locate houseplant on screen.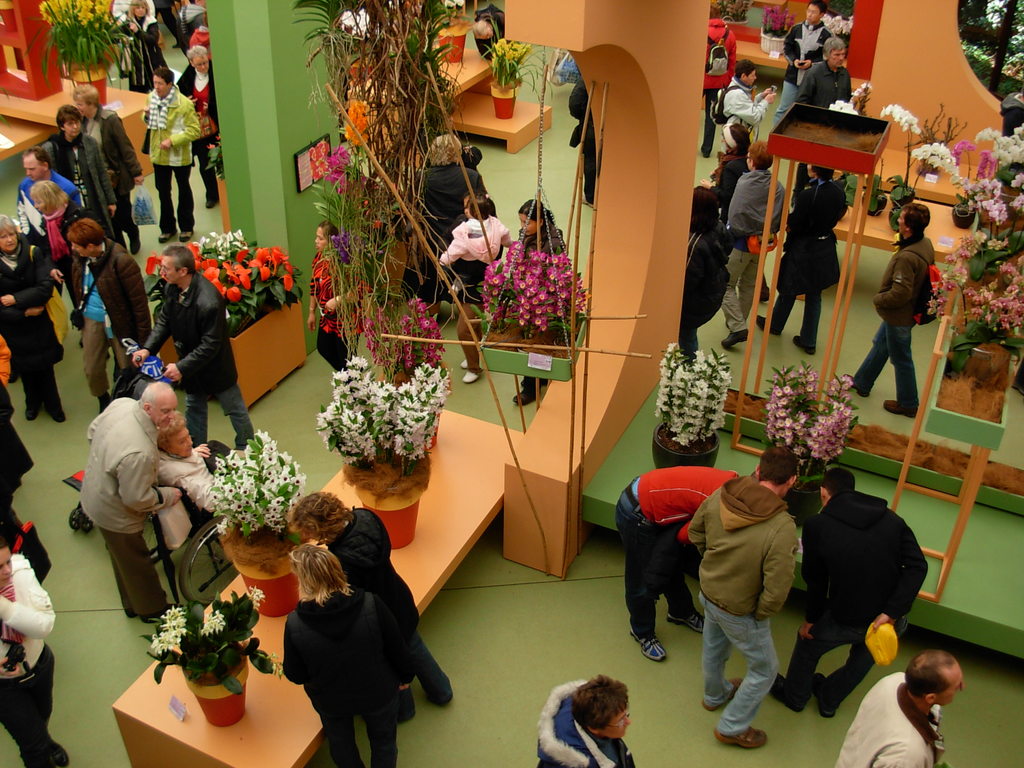
On screen at region(708, 0, 752, 38).
